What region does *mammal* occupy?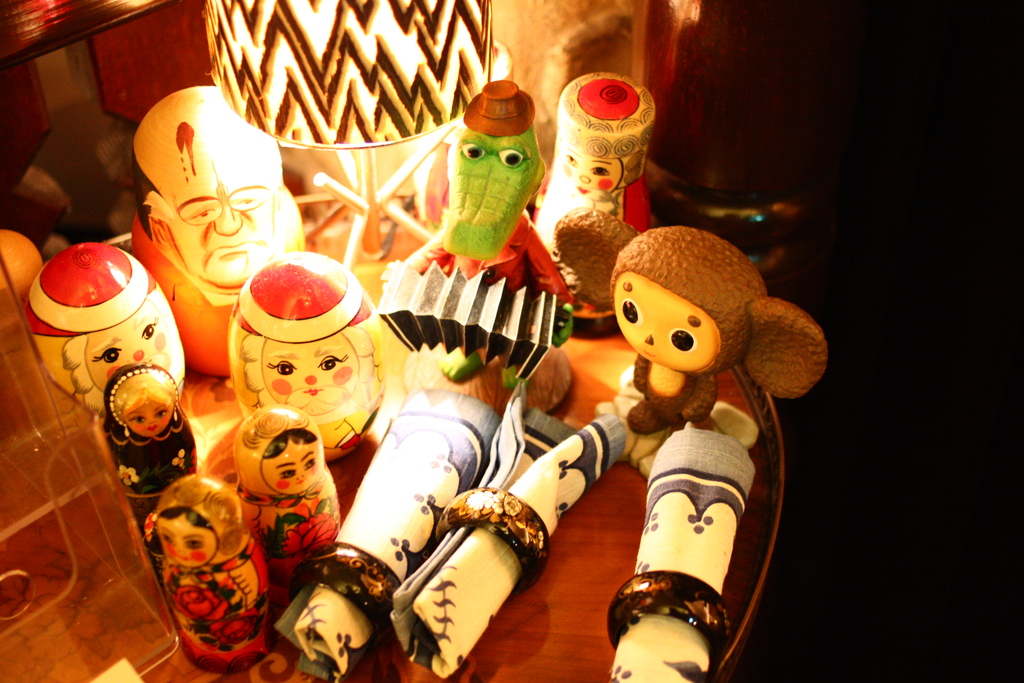
(left=100, top=358, right=205, bottom=514).
